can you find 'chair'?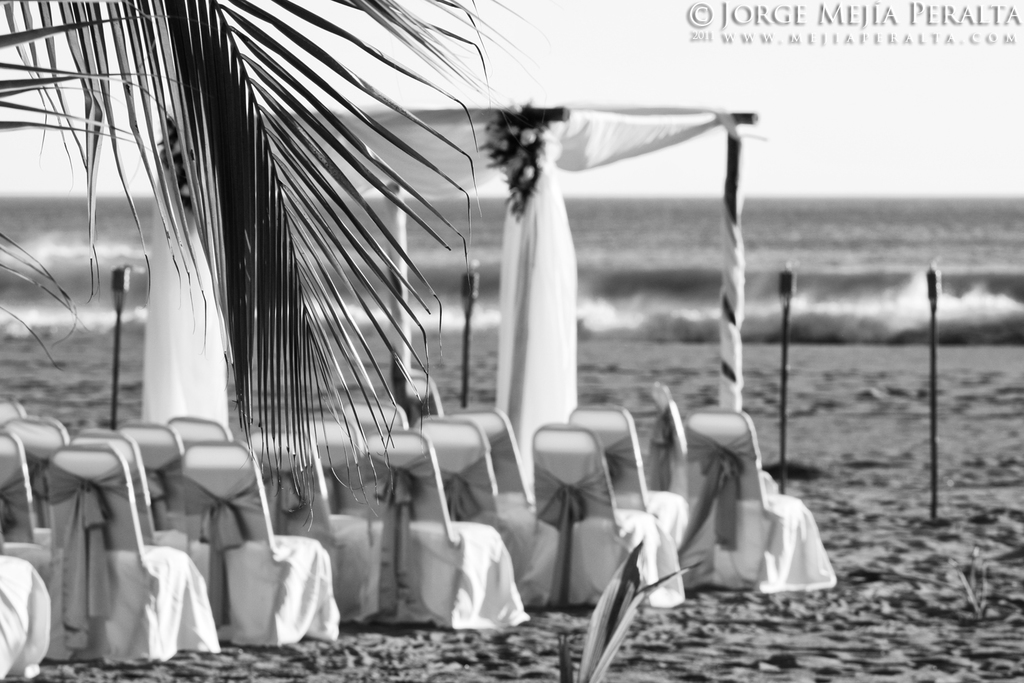
Yes, bounding box: bbox=(608, 380, 687, 499).
